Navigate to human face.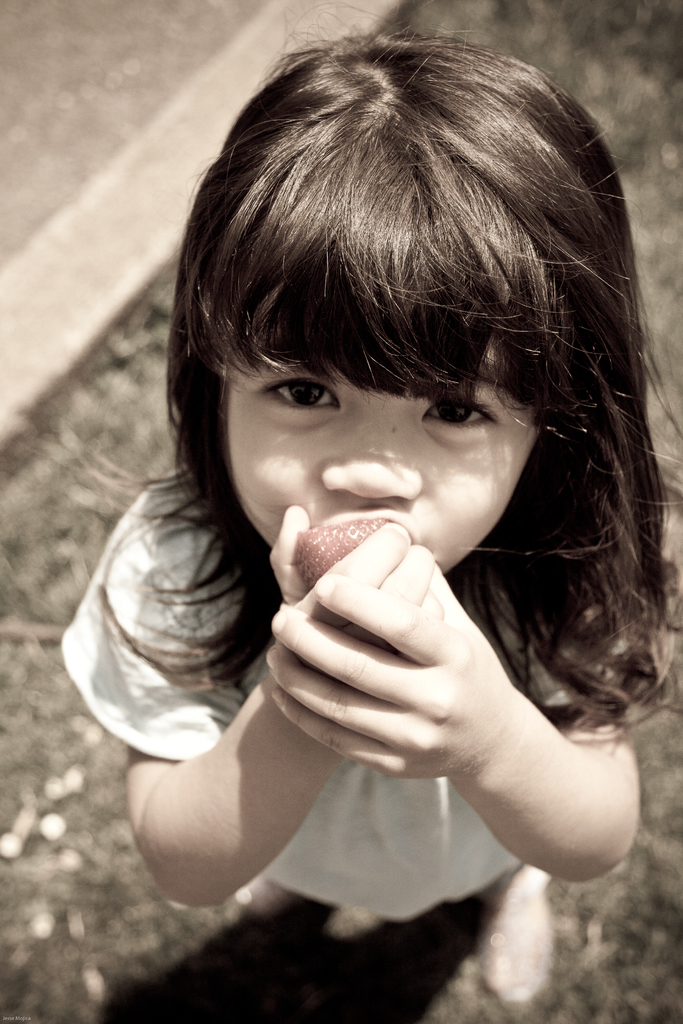
Navigation target: (left=226, top=361, right=542, bottom=571).
